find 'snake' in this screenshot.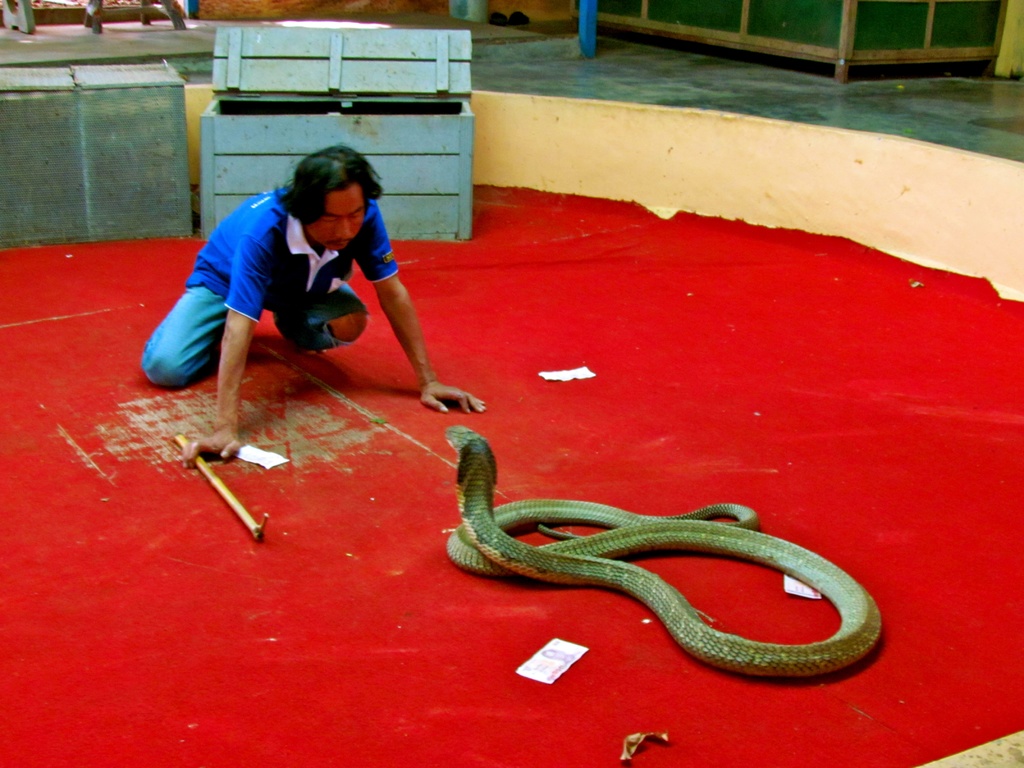
The bounding box for 'snake' is Rect(445, 424, 885, 679).
